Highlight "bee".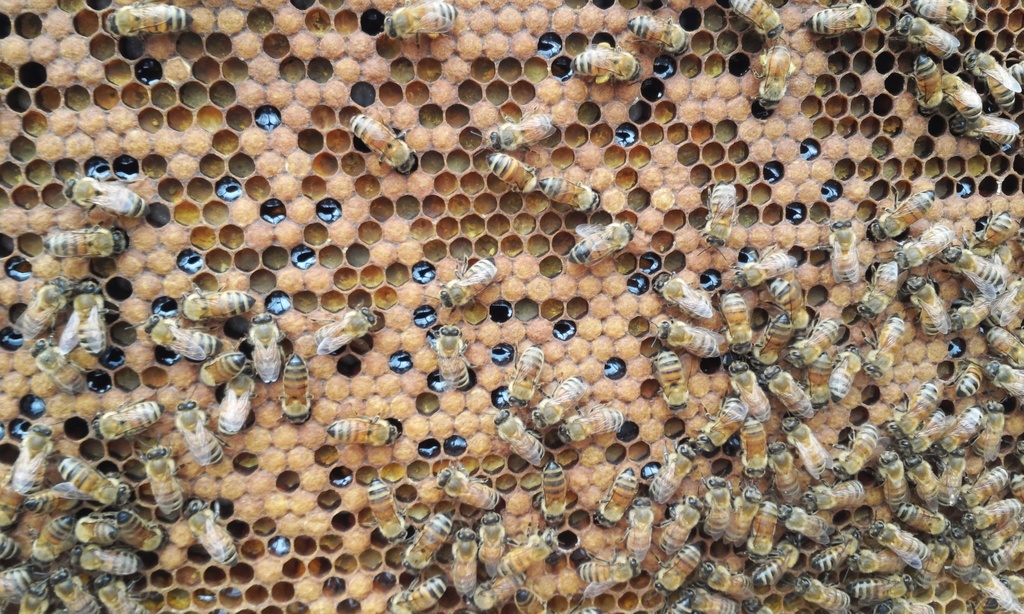
Highlighted region: 903 267 954 340.
